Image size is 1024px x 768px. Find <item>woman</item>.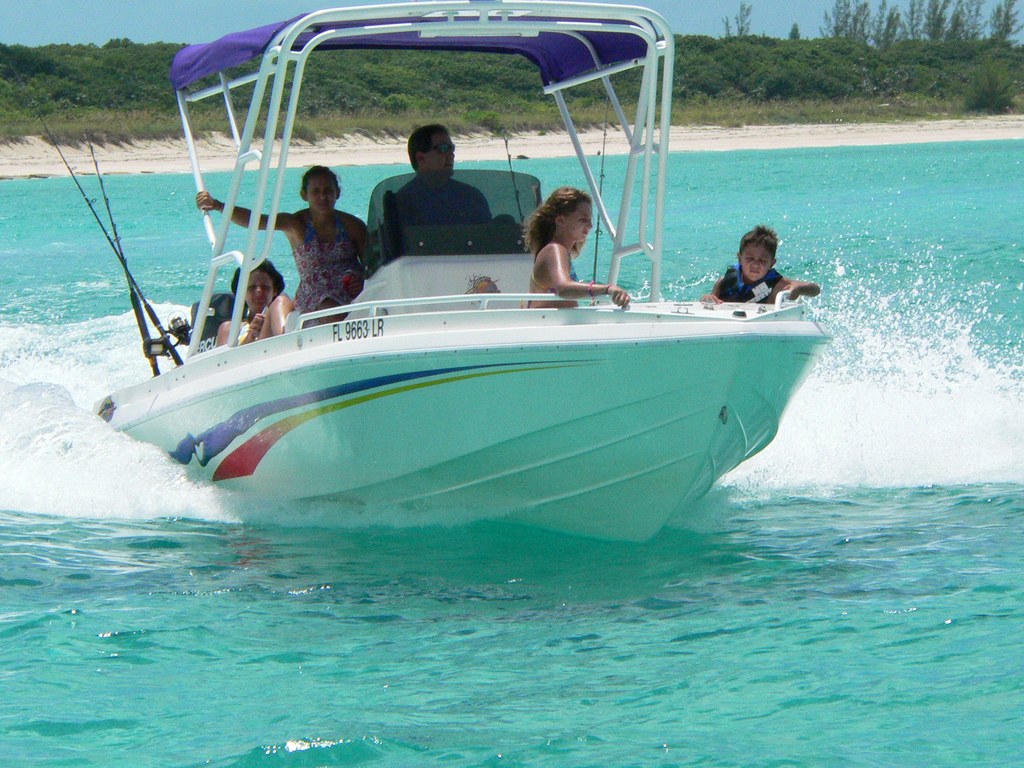
locate(197, 161, 362, 322).
